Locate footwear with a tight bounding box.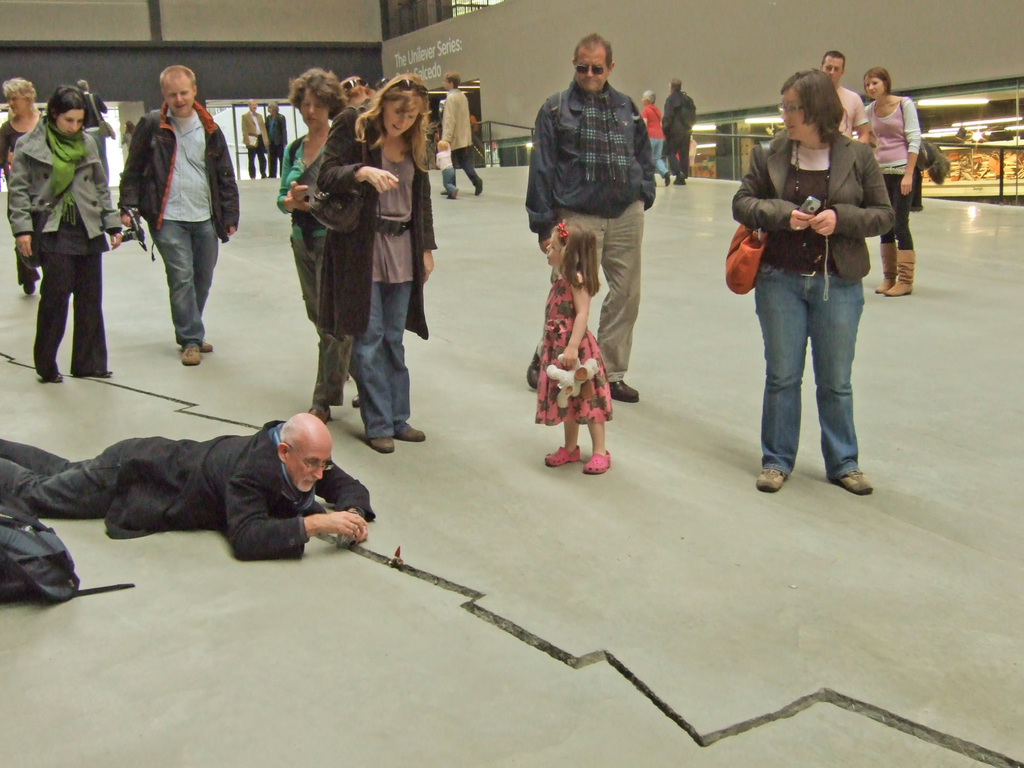
[47,371,63,385].
